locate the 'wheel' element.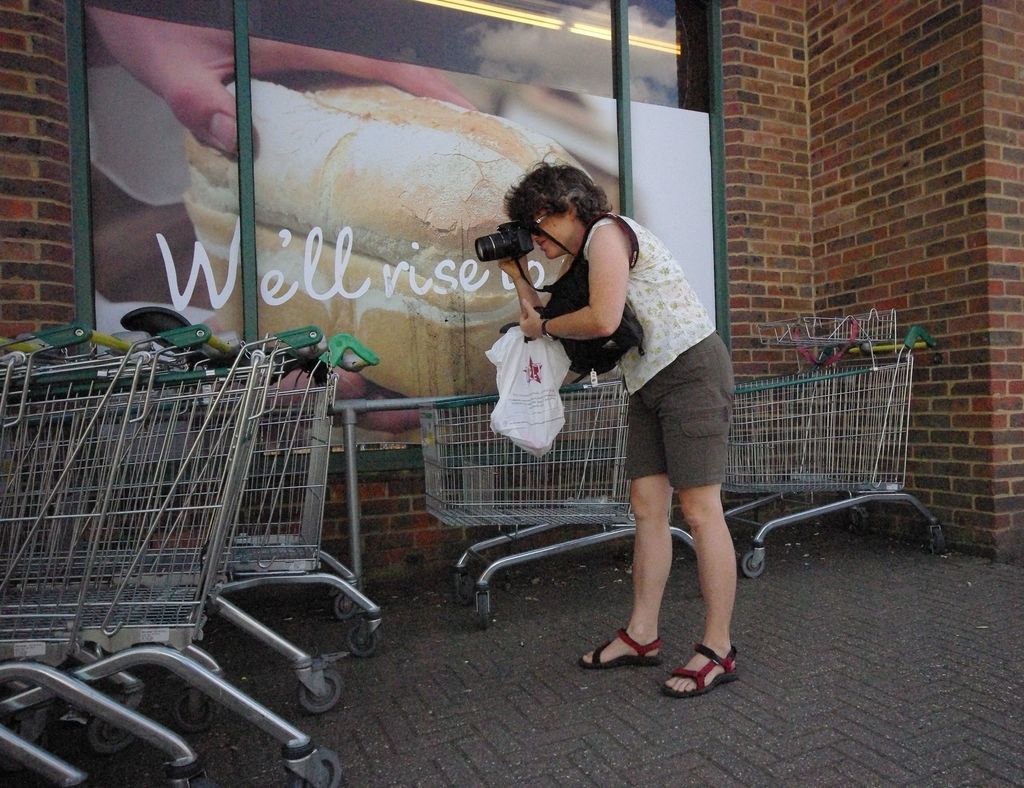
Element bbox: bbox(929, 524, 952, 555).
